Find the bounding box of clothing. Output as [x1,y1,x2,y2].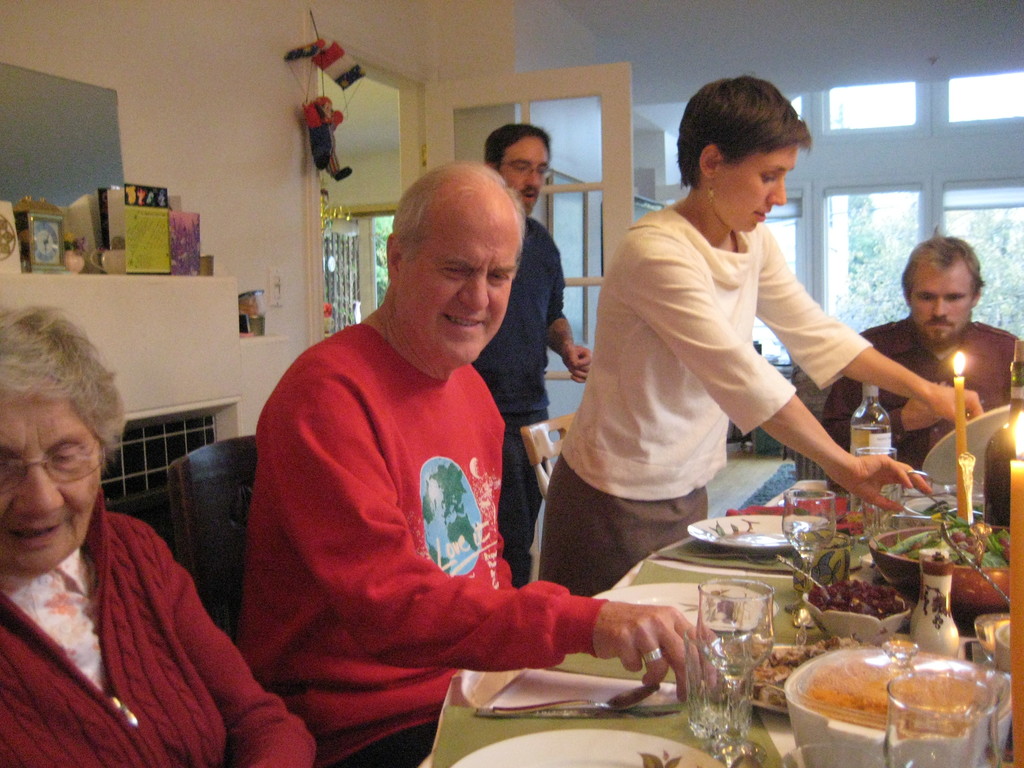
[819,309,1009,502].
